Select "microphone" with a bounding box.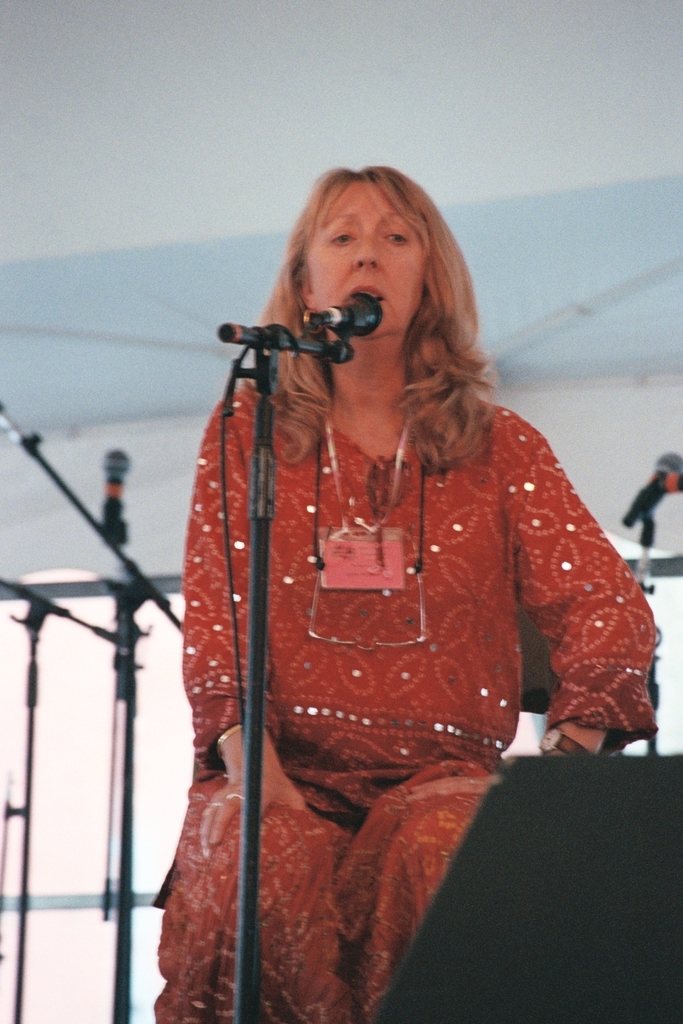
region(104, 445, 130, 543).
